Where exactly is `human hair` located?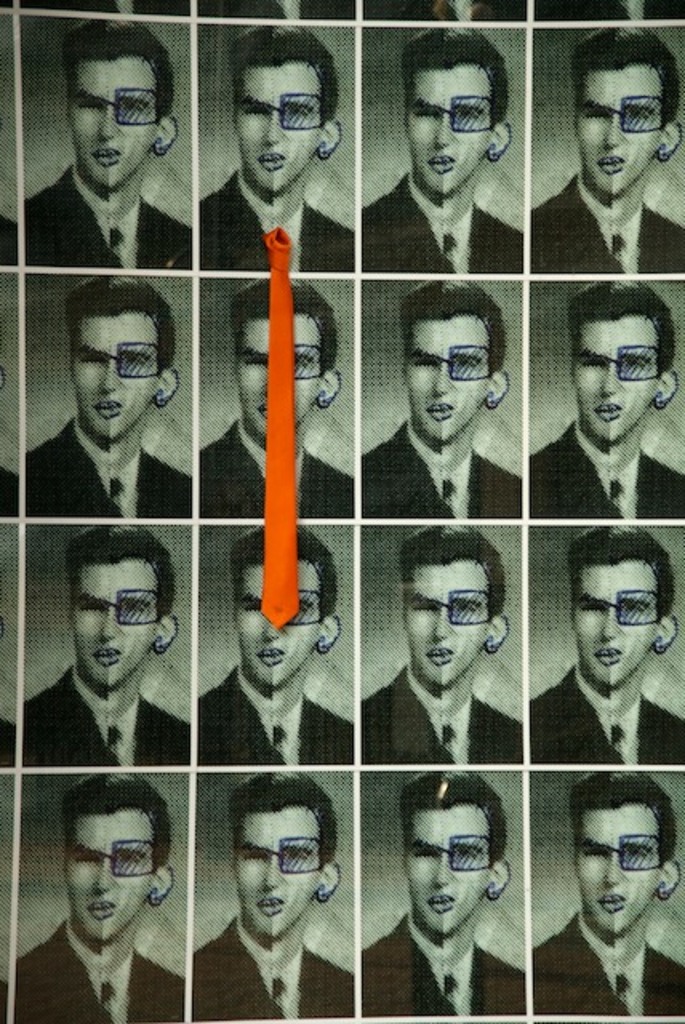
Its bounding box is BBox(229, 277, 339, 379).
